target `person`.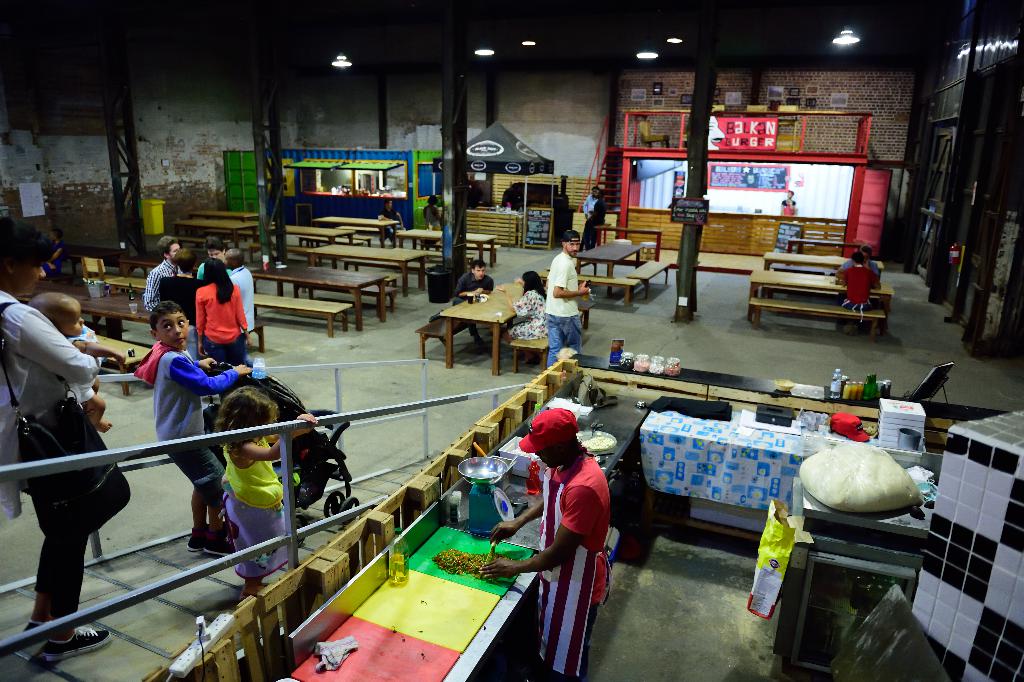
Target region: bbox=(538, 228, 598, 372).
